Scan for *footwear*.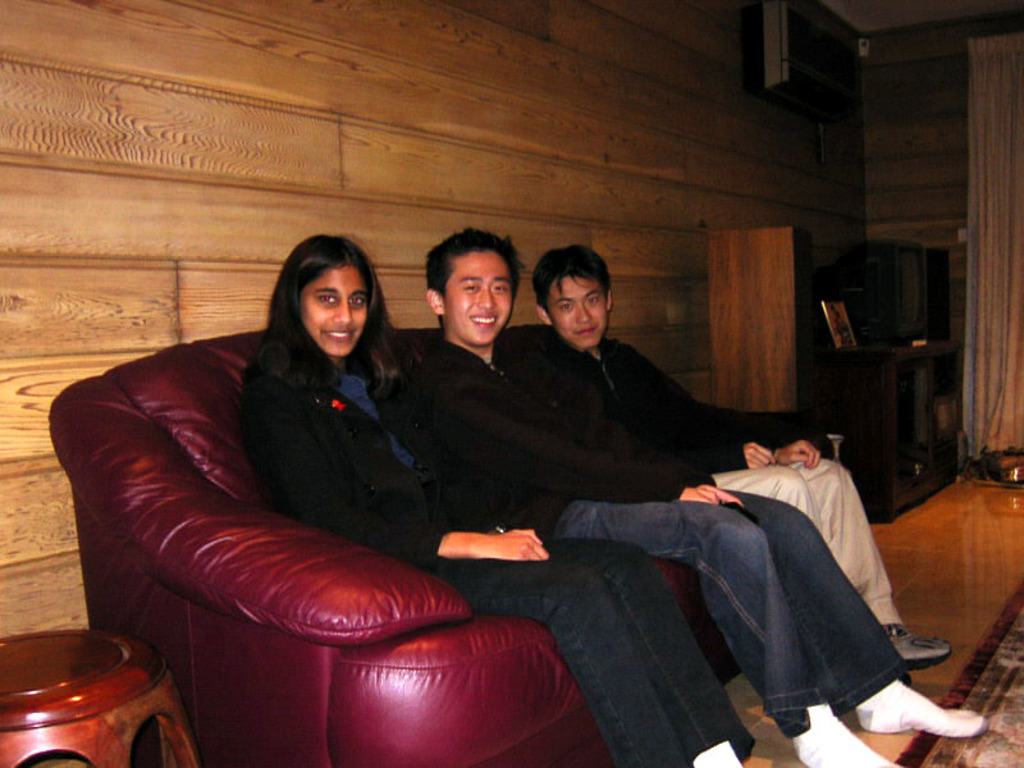
Scan result: pyautogui.locateOnScreen(791, 707, 908, 767).
